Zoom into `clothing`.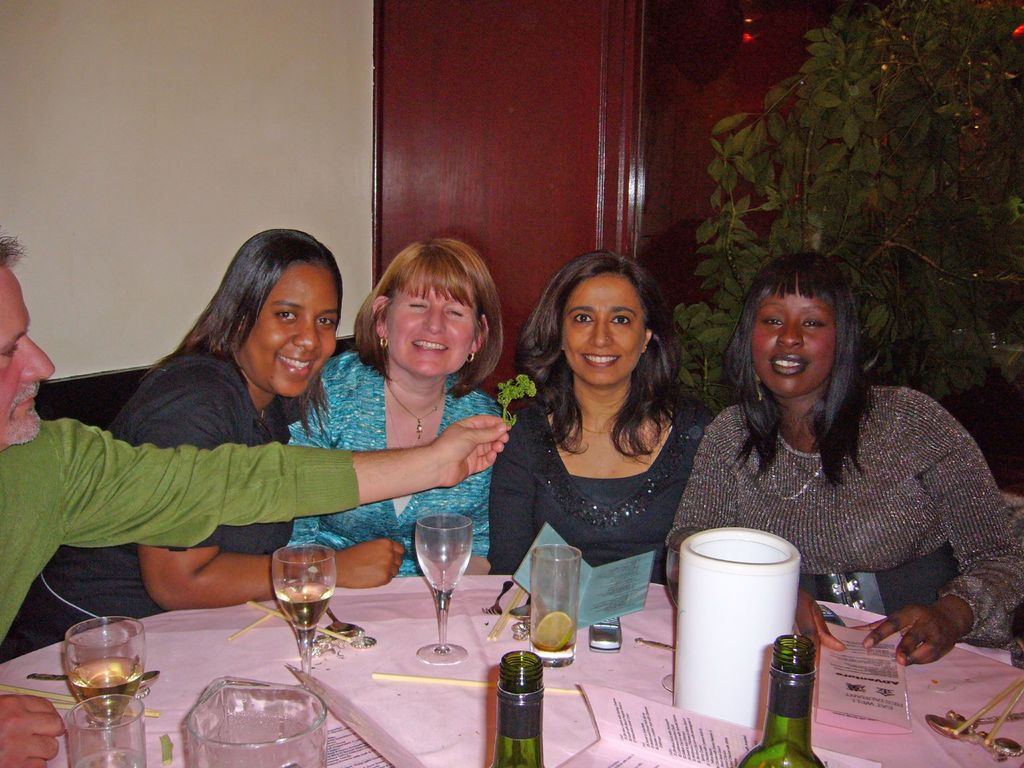
Zoom target: region(282, 346, 516, 568).
